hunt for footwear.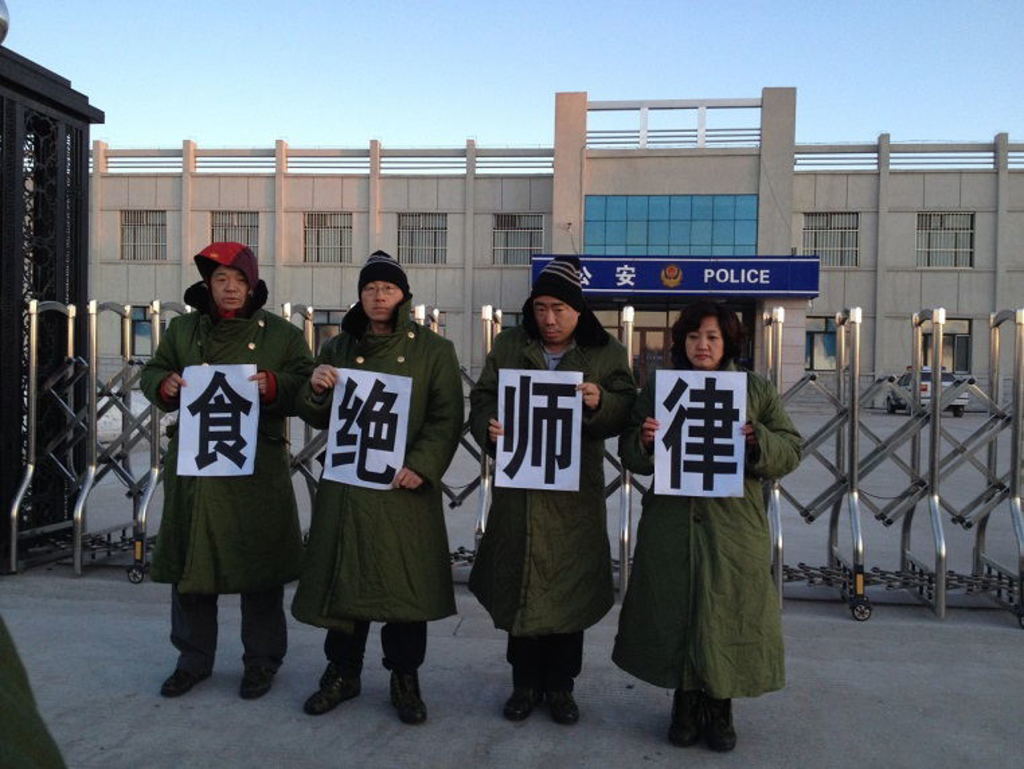
Hunted down at Rect(160, 672, 208, 698).
